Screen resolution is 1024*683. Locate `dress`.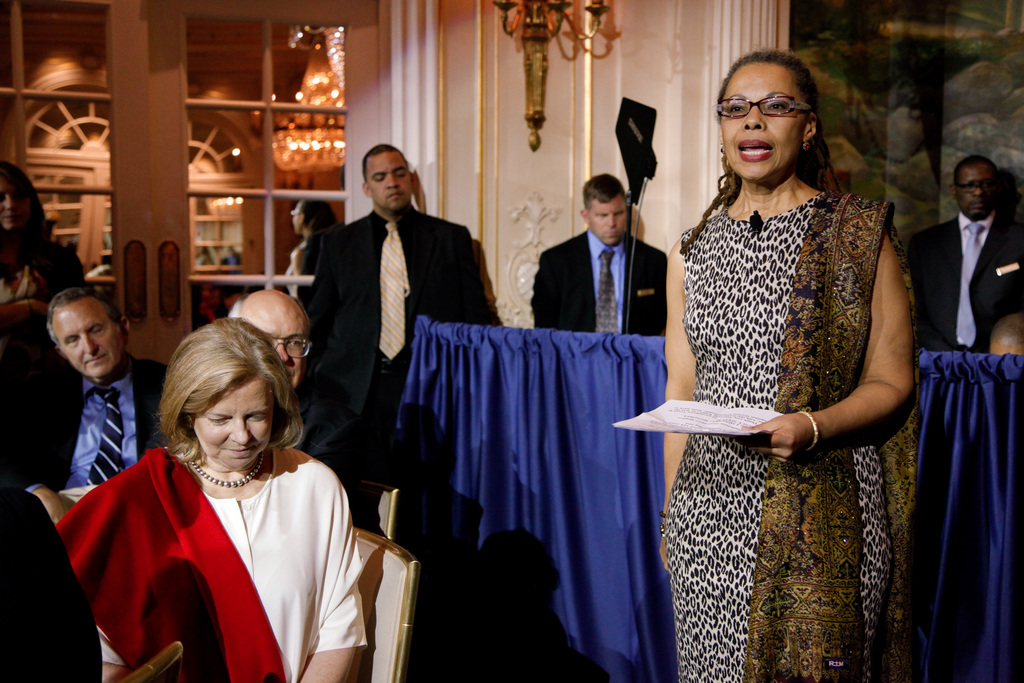
[x1=655, y1=192, x2=901, y2=682].
